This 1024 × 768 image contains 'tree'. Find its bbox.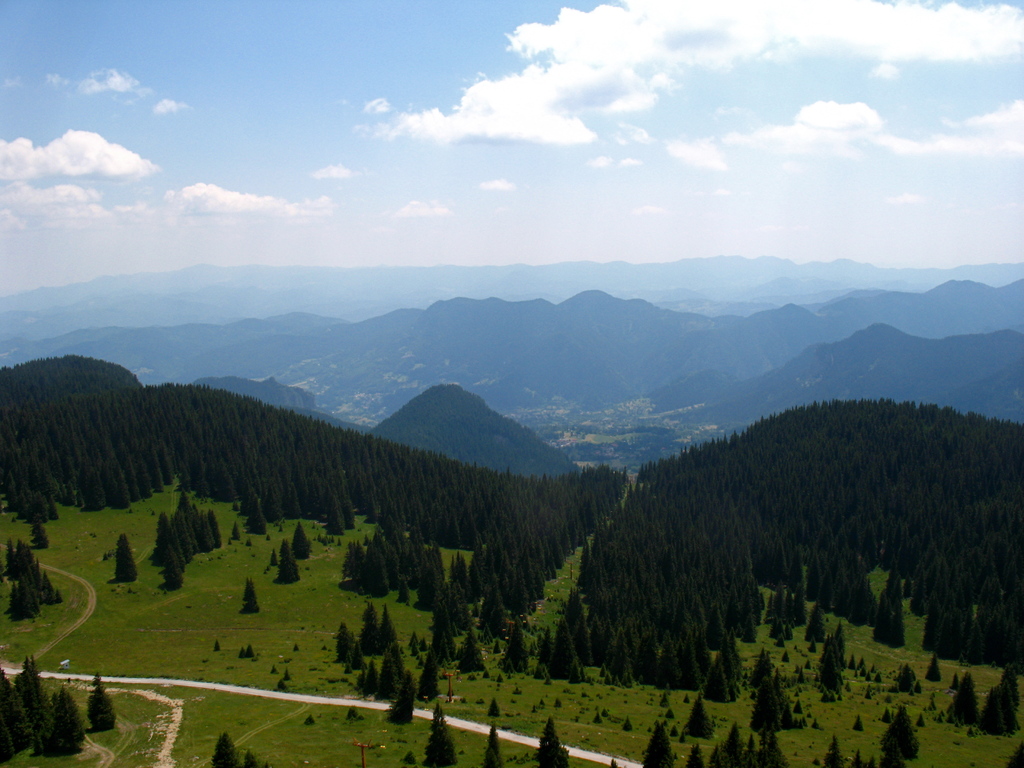
select_region(643, 718, 684, 767).
